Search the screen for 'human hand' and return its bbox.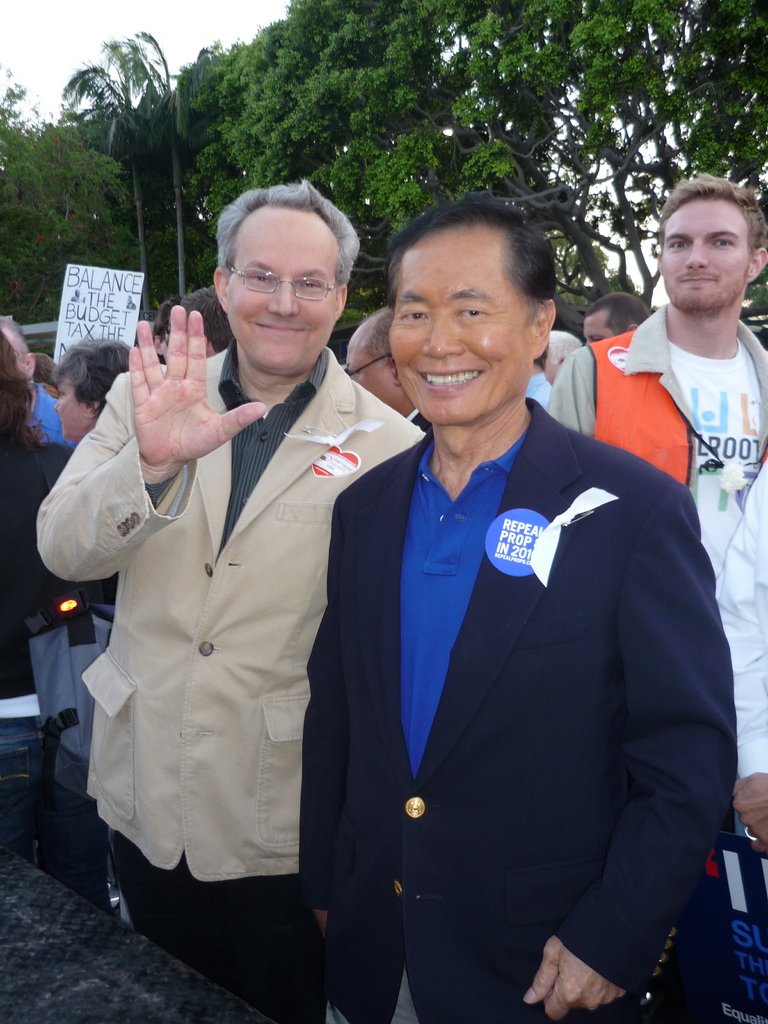
Found: box=[731, 767, 767, 855].
